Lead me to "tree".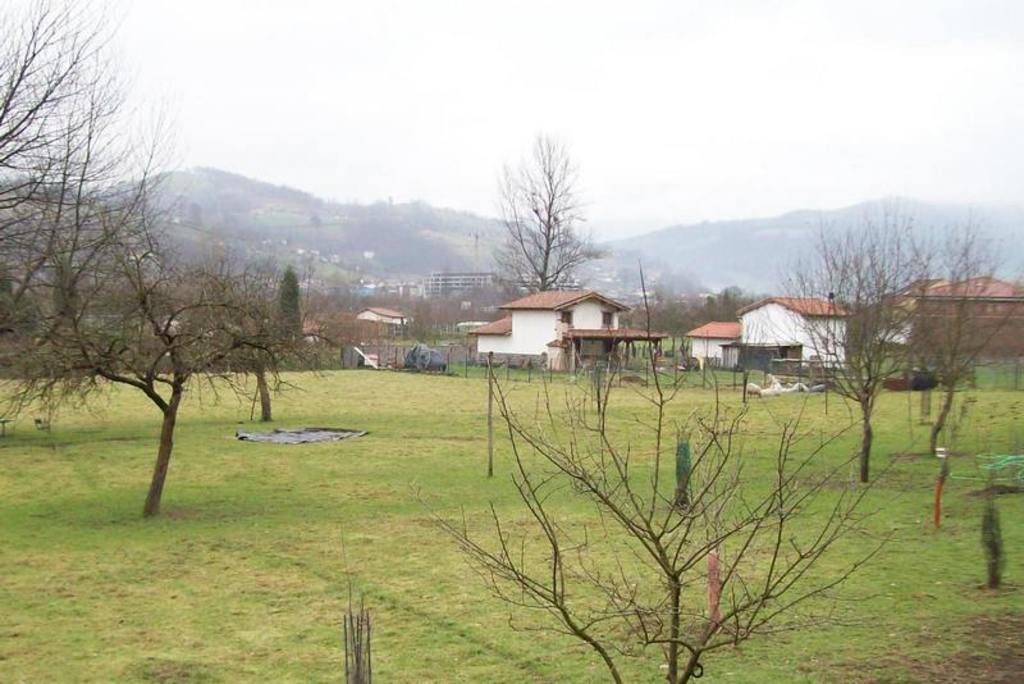
Lead to 202, 247, 284, 412.
